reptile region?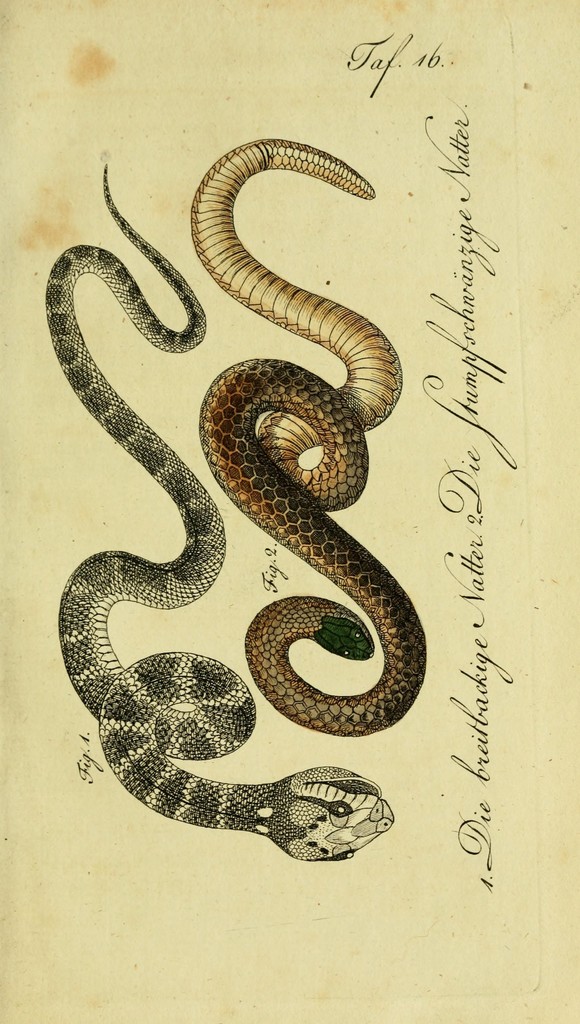
left=183, top=132, right=426, bottom=739
